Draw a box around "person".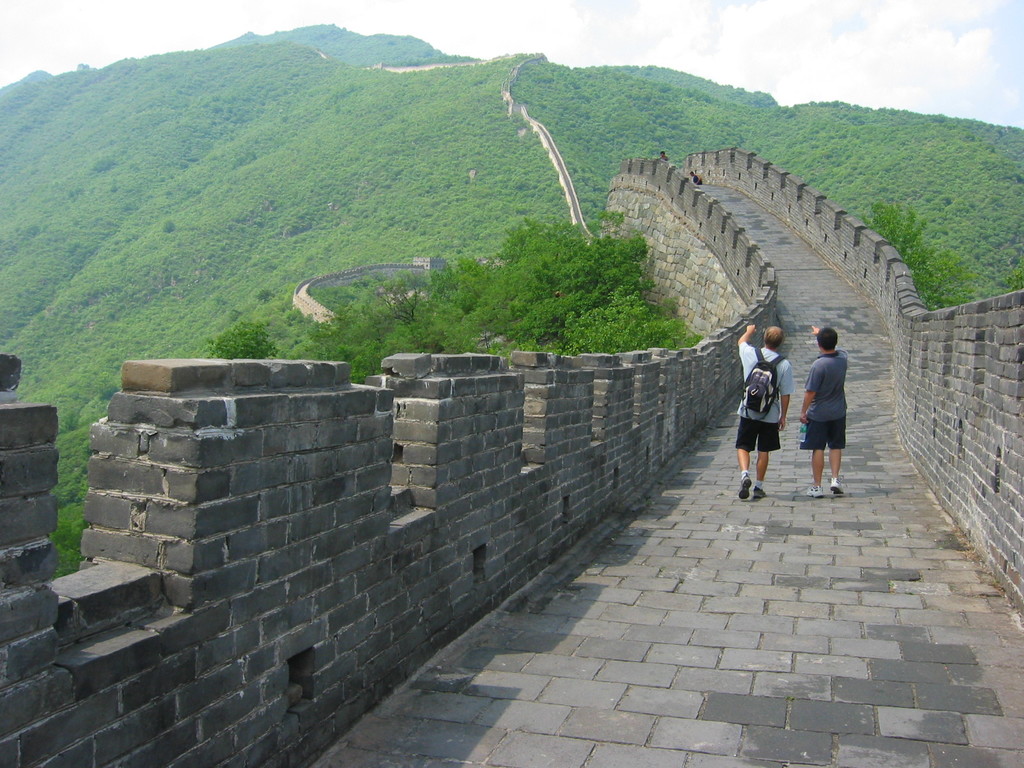
crop(806, 323, 863, 495).
